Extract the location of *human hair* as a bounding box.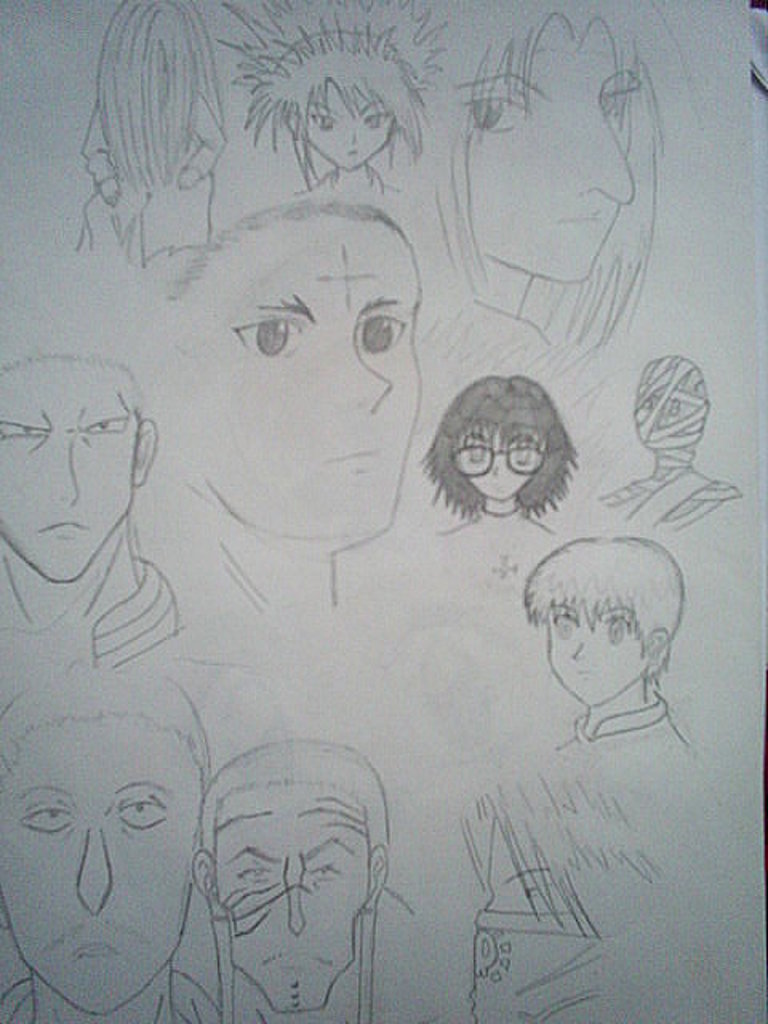
[198, 739, 390, 894].
